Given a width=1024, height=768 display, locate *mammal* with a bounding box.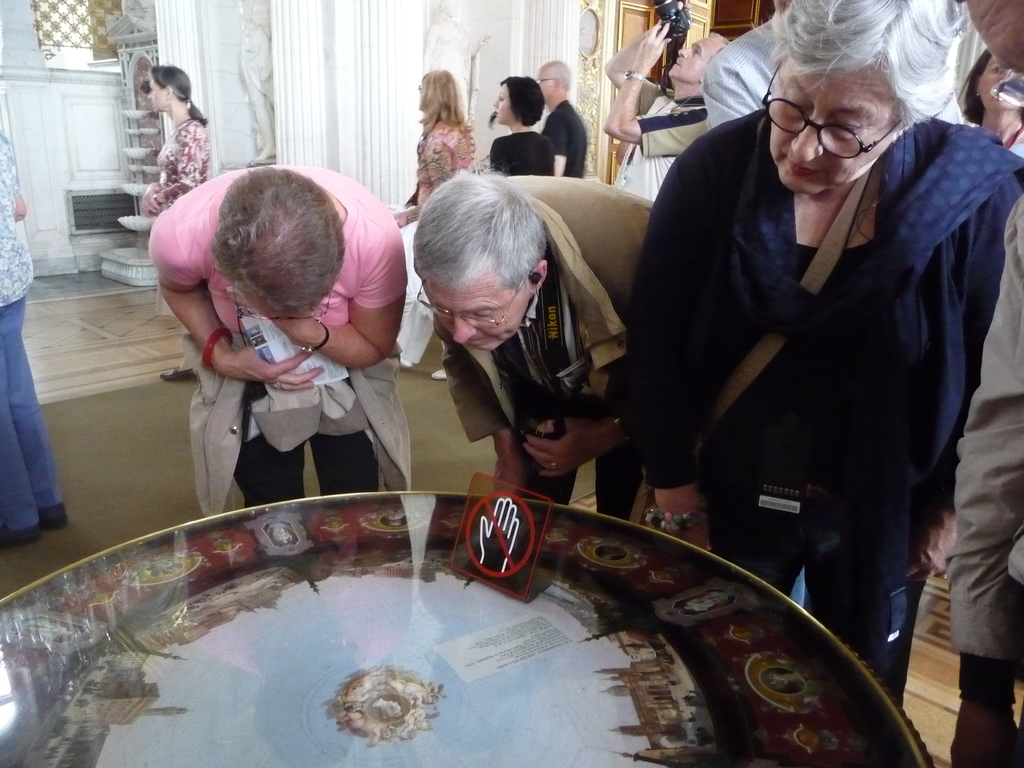
Located: detection(136, 161, 439, 524).
